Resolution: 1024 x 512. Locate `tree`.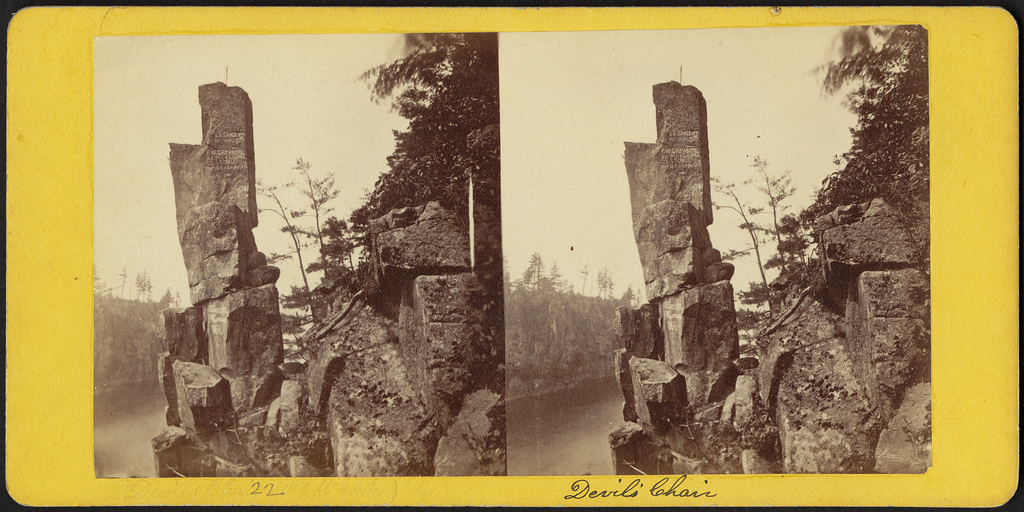
left=703, top=173, right=766, bottom=284.
